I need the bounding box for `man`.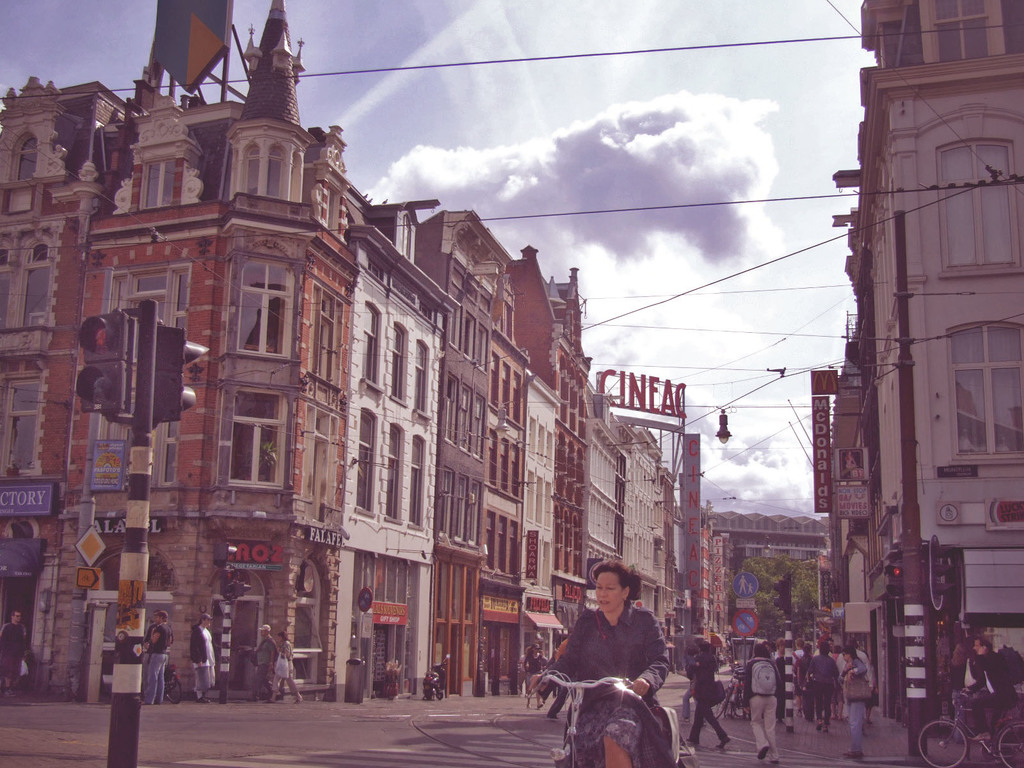
Here it is: (138, 610, 175, 706).
